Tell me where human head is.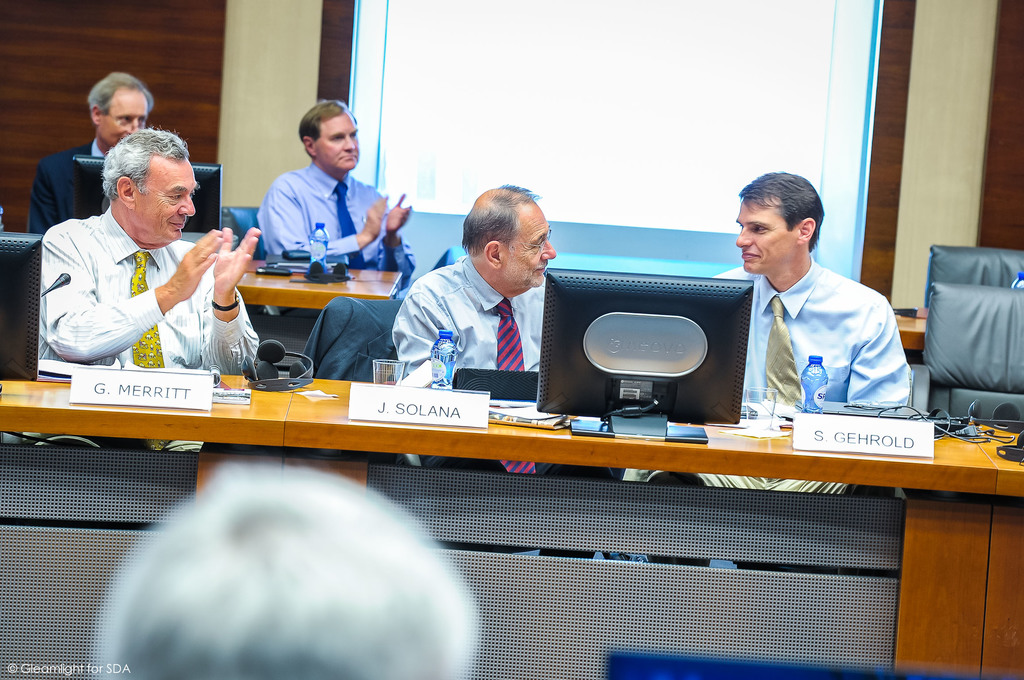
human head is at <region>462, 188, 555, 287</region>.
